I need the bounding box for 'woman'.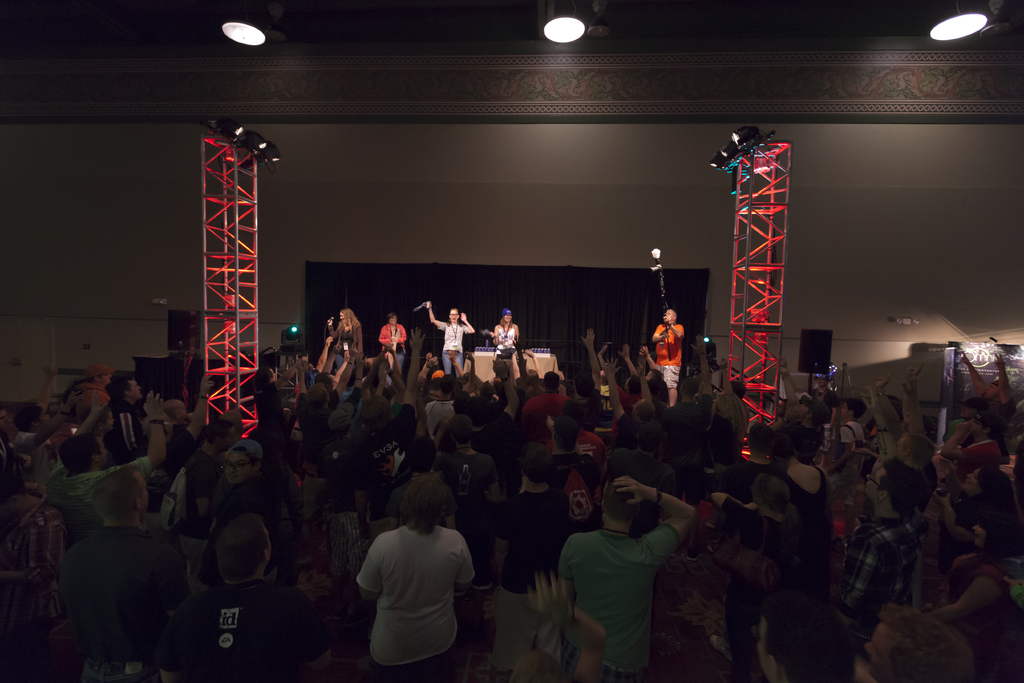
Here it is: region(952, 467, 1014, 551).
